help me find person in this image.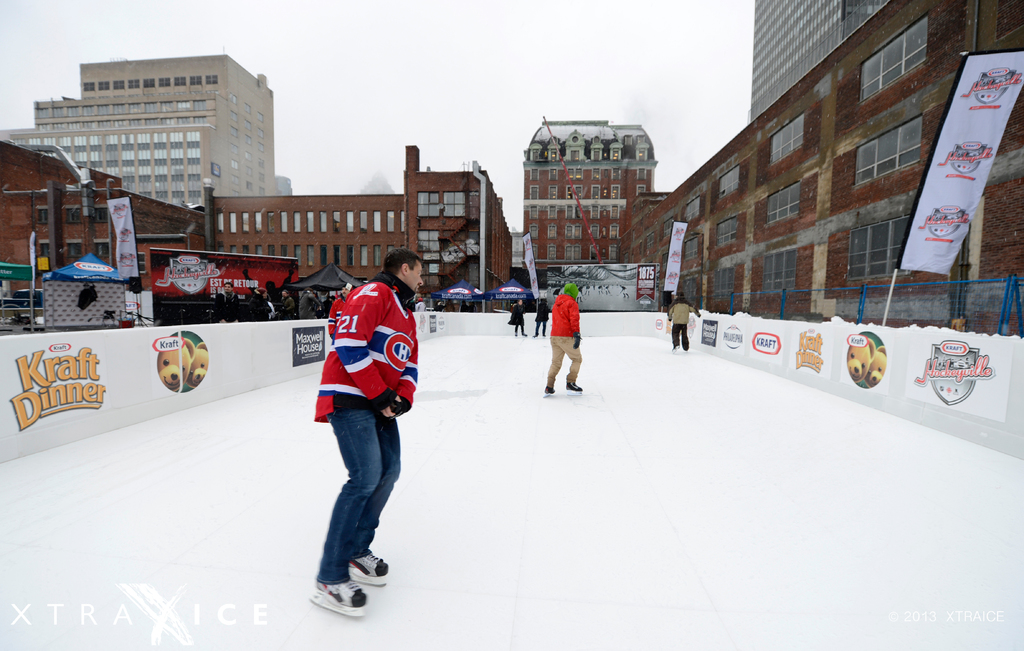
Found it: Rect(540, 279, 587, 399).
